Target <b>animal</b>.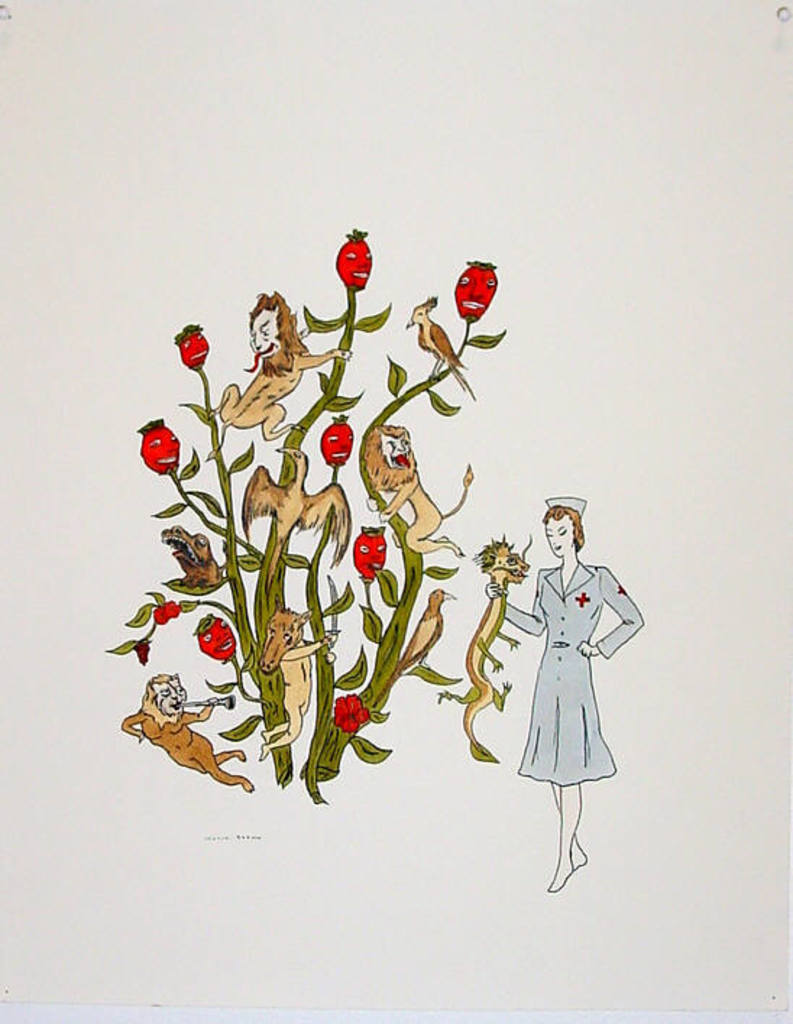
Target region: 201:285:356:458.
